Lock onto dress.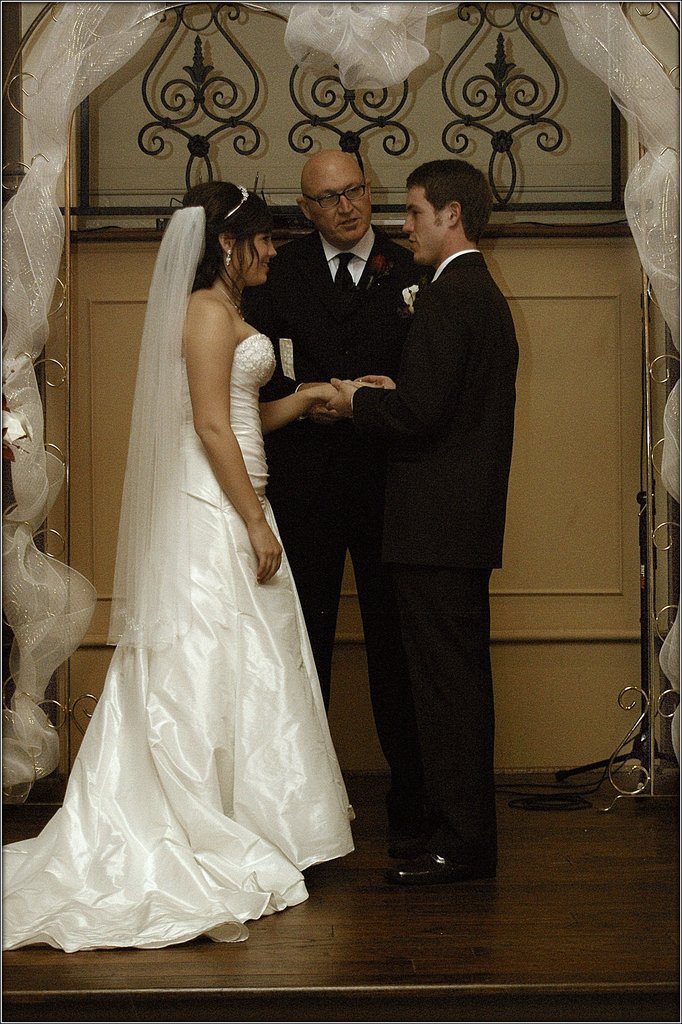
Locked: (2,337,354,953).
